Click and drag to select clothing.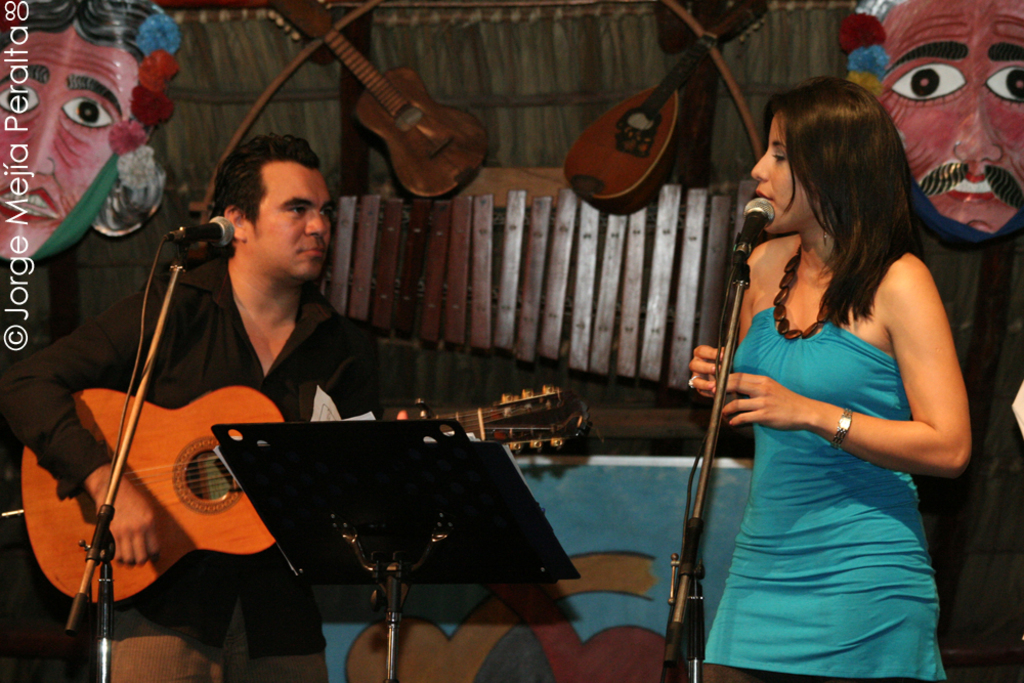
Selection: select_region(689, 171, 962, 636).
